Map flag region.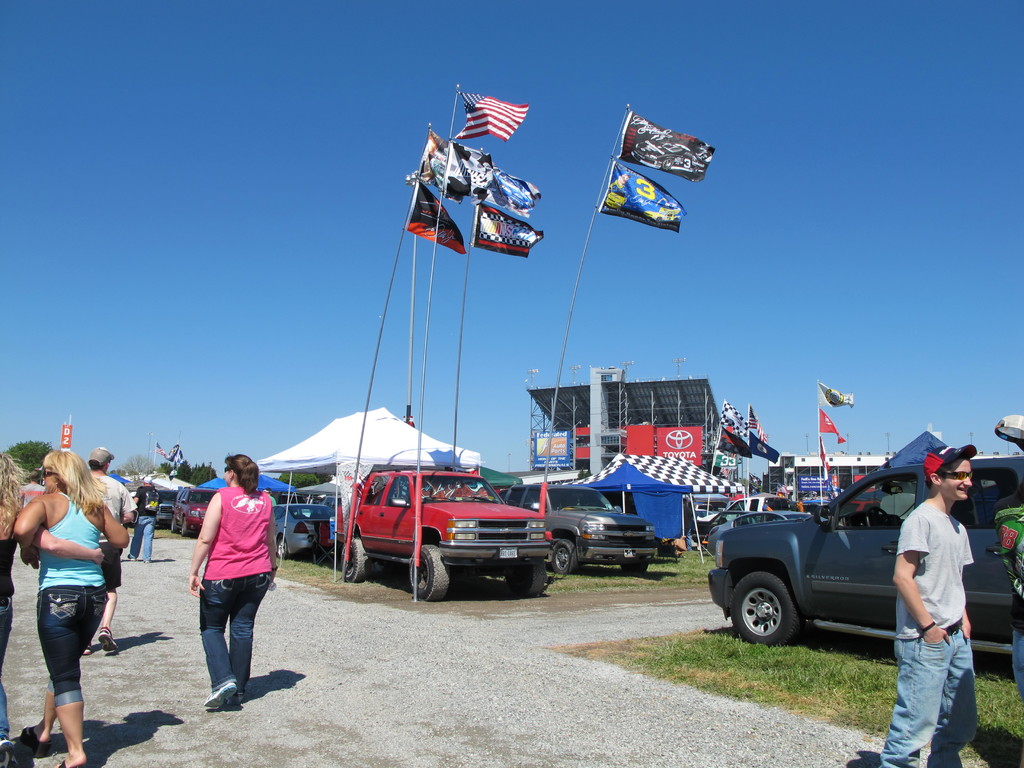
Mapped to 414/125/465/205.
